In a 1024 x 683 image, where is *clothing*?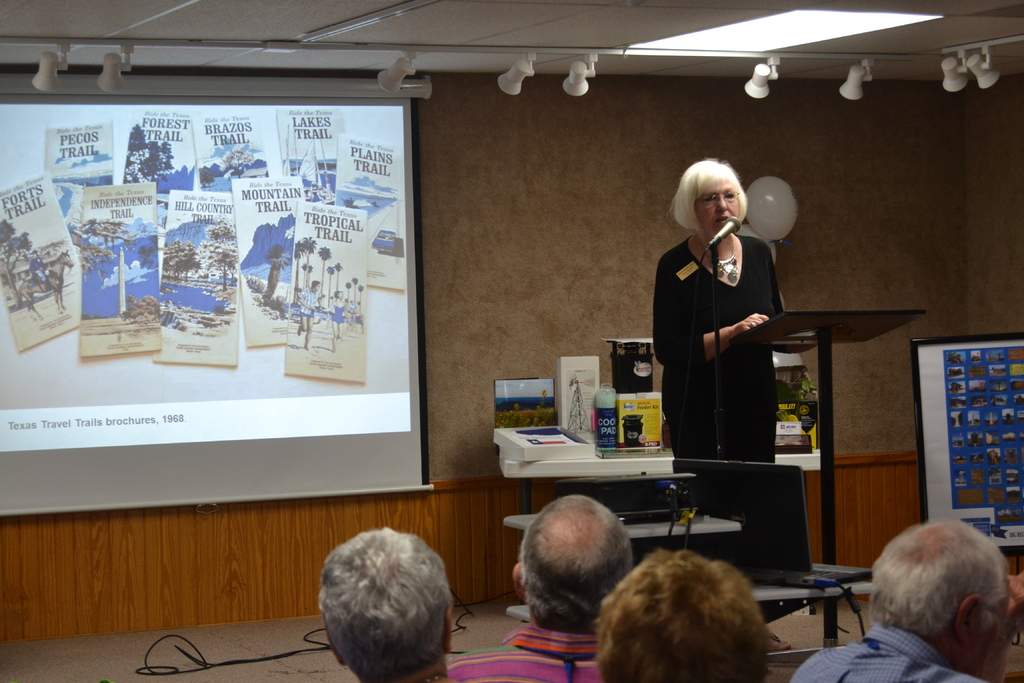
Rect(786, 623, 981, 682).
